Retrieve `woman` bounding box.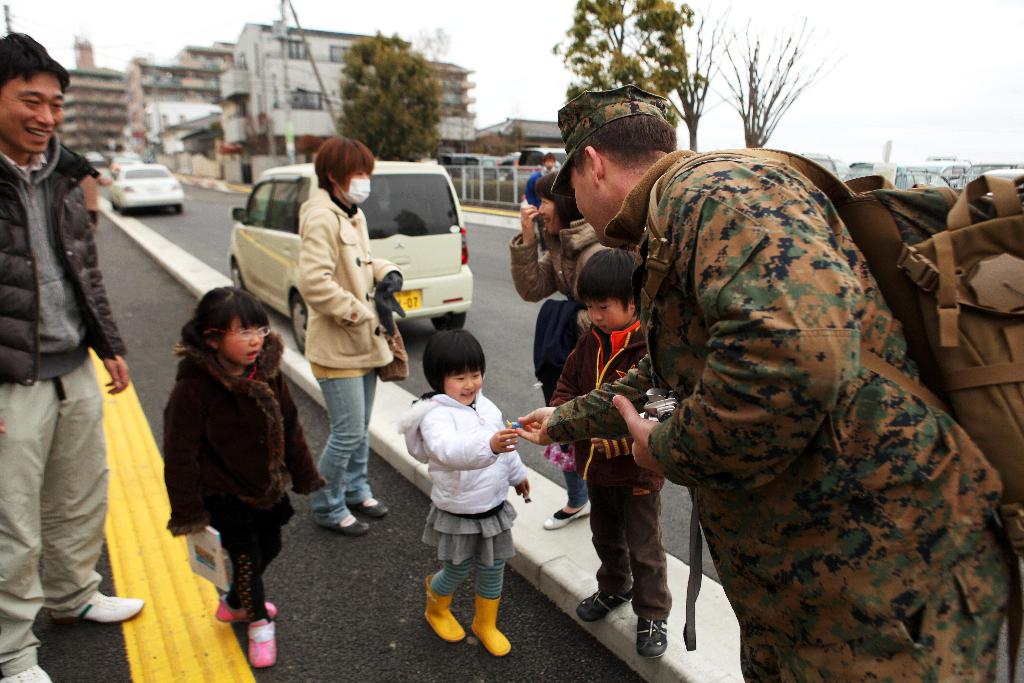
Bounding box: region(295, 133, 405, 536).
